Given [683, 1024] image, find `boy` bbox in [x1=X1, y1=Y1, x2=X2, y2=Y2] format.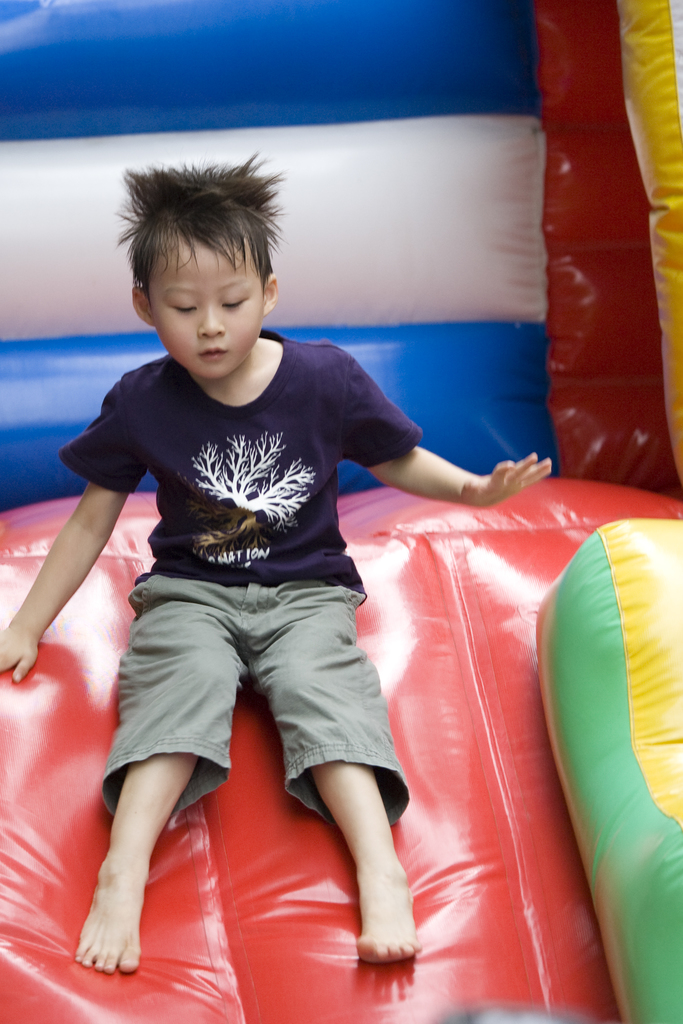
[x1=39, y1=203, x2=474, y2=994].
